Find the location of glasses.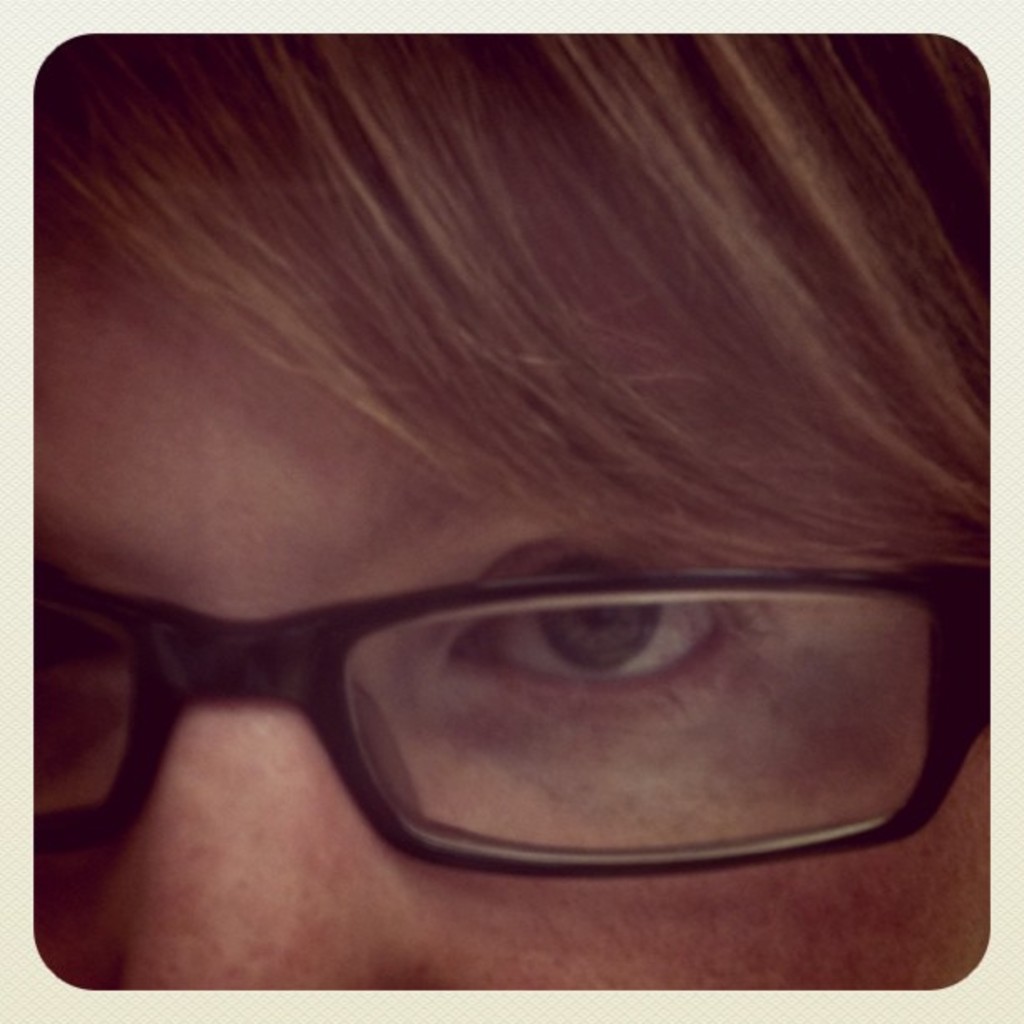
Location: locate(32, 562, 991, 885).
